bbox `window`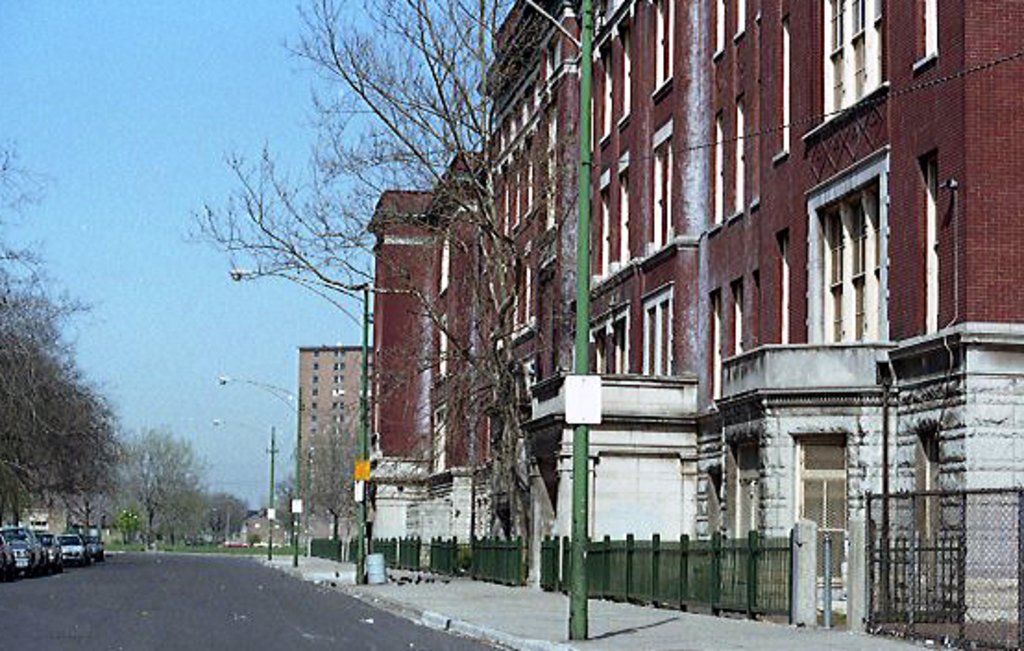
bbox=[429, 405, 447, 470]
